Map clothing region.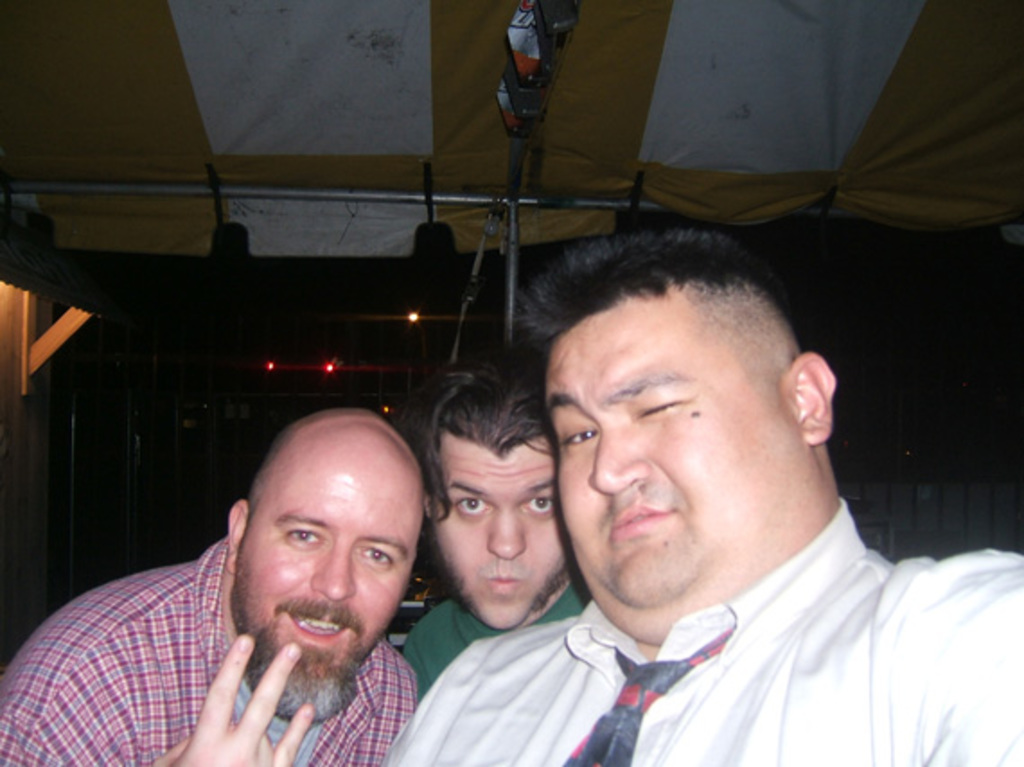
Mapped to locate(420, 445, 1017, 766).
